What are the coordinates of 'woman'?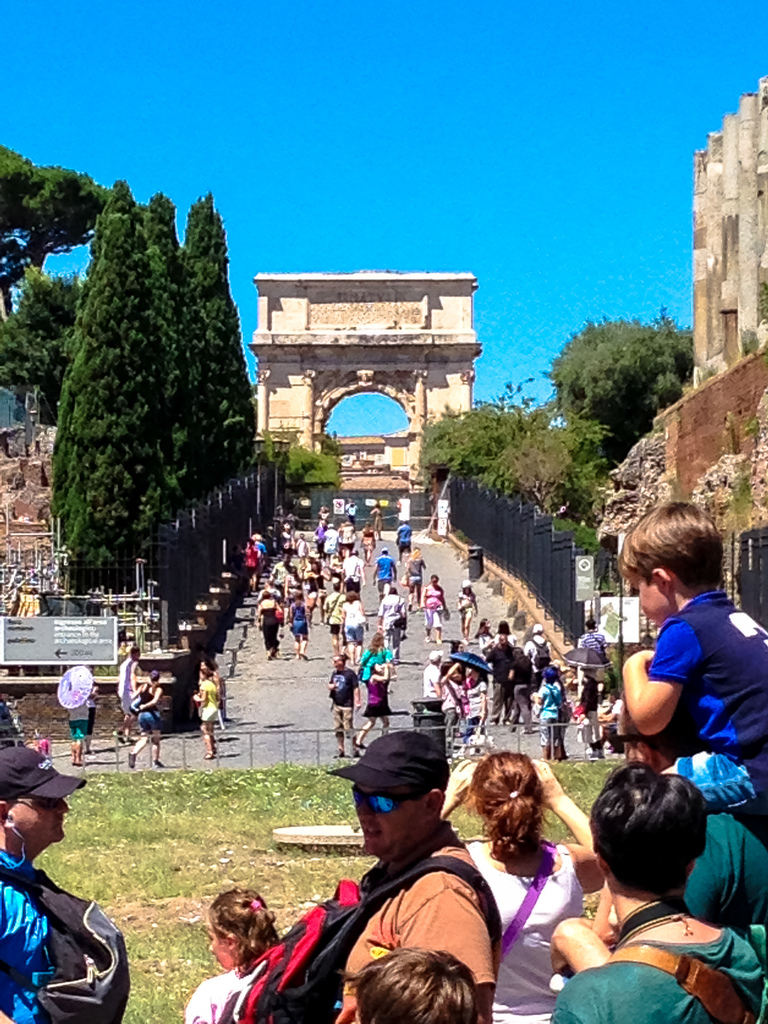
[461,668,484,749].
